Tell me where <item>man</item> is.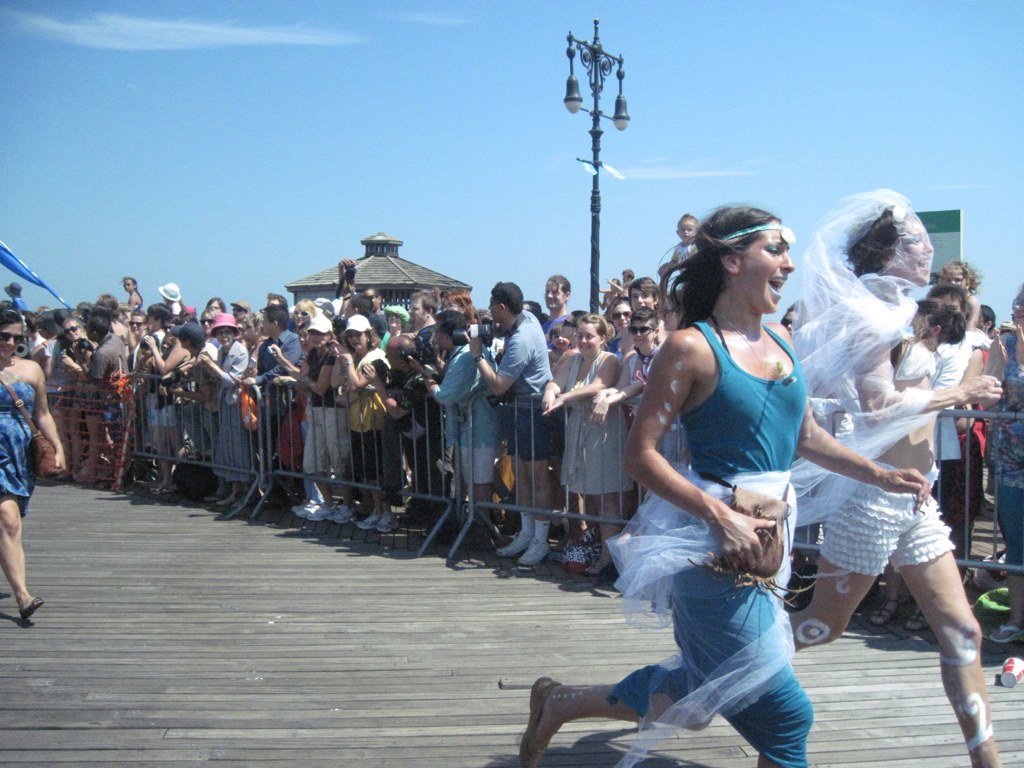
<item>man</item> is at crop(243, 309, 307, 497).
